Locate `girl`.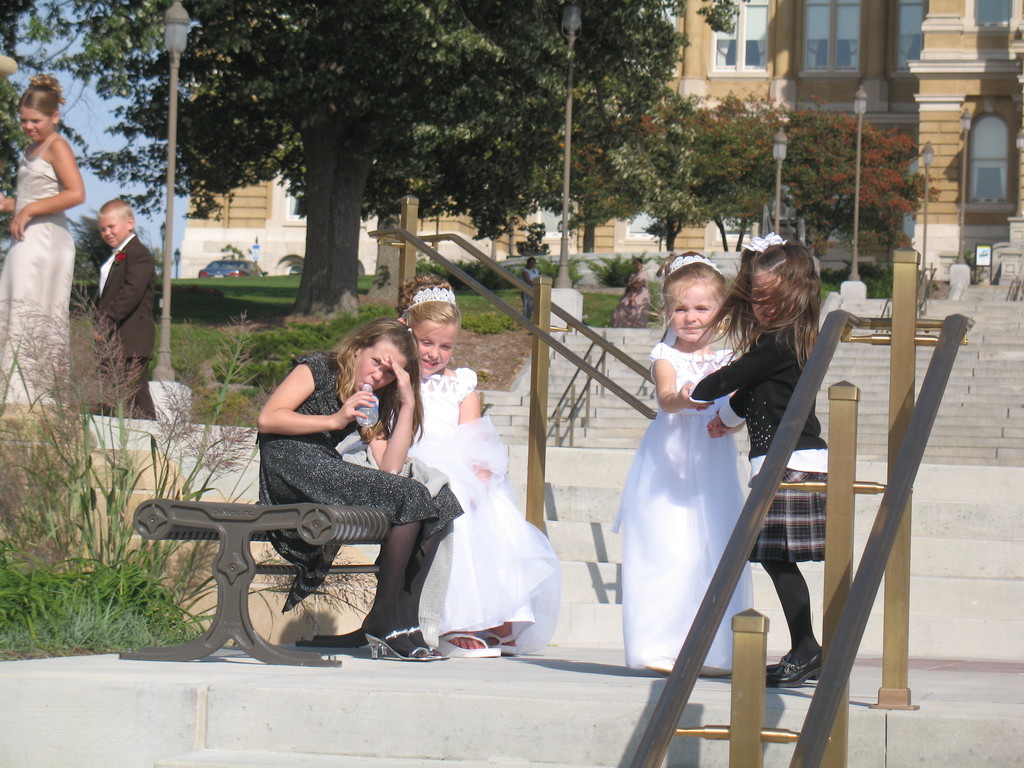
Bounding box: BBox(0, 73, 88, 405).
